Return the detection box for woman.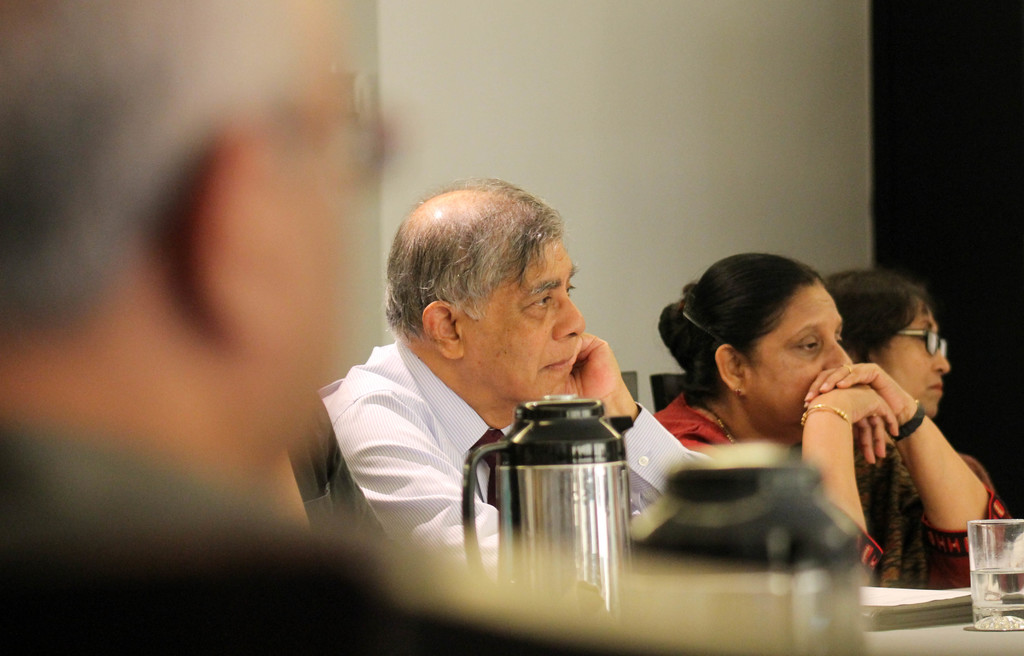
[x1=821, y1=270, x2=951, y2=421].
